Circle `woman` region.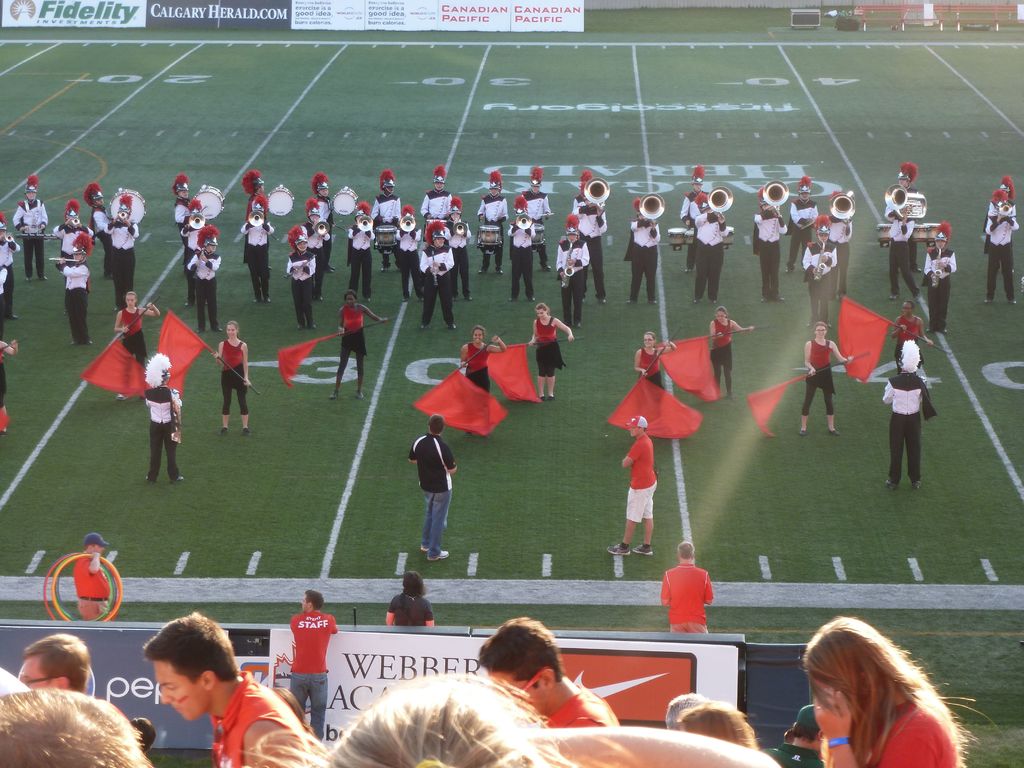
Region: left=797, top=321, right=854, bottom=436.
